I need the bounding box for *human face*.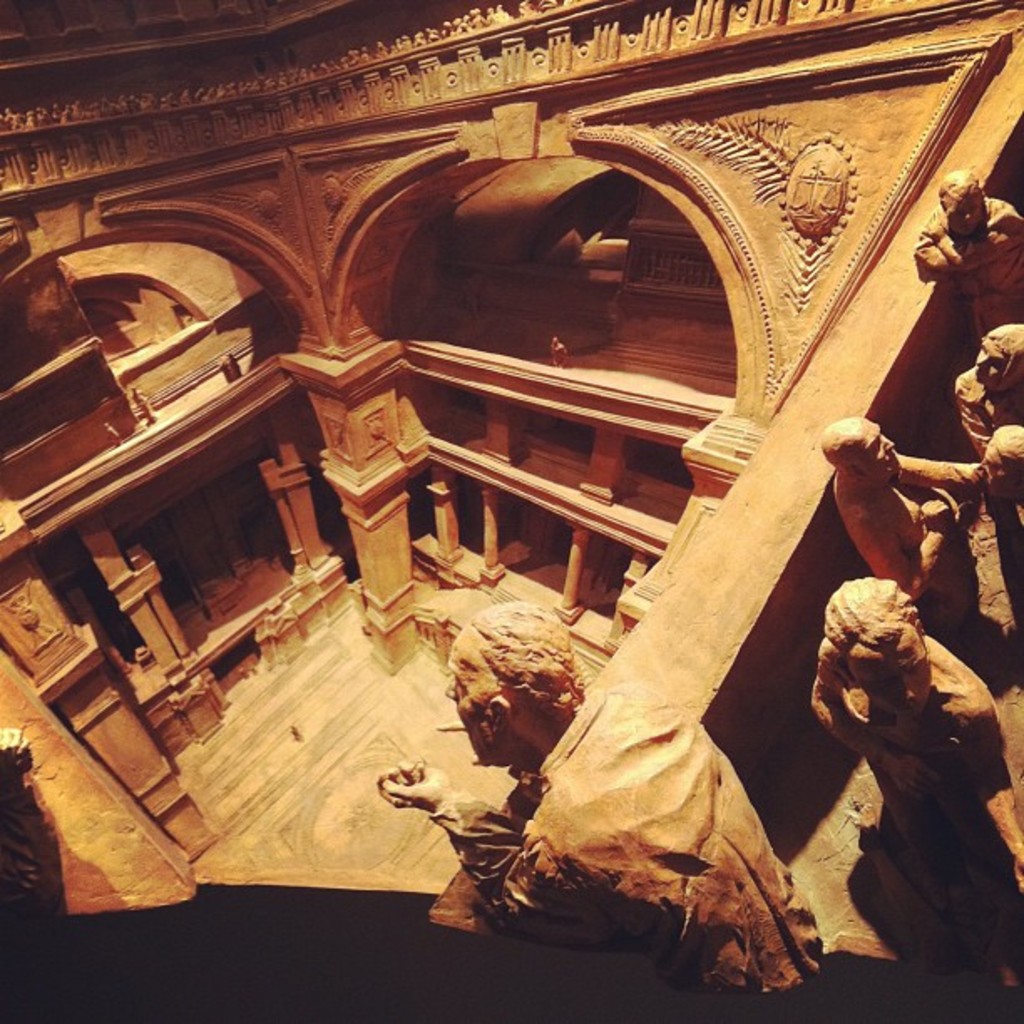
Here it is: <bbox>954, 201, 982, 233</bbox>.
